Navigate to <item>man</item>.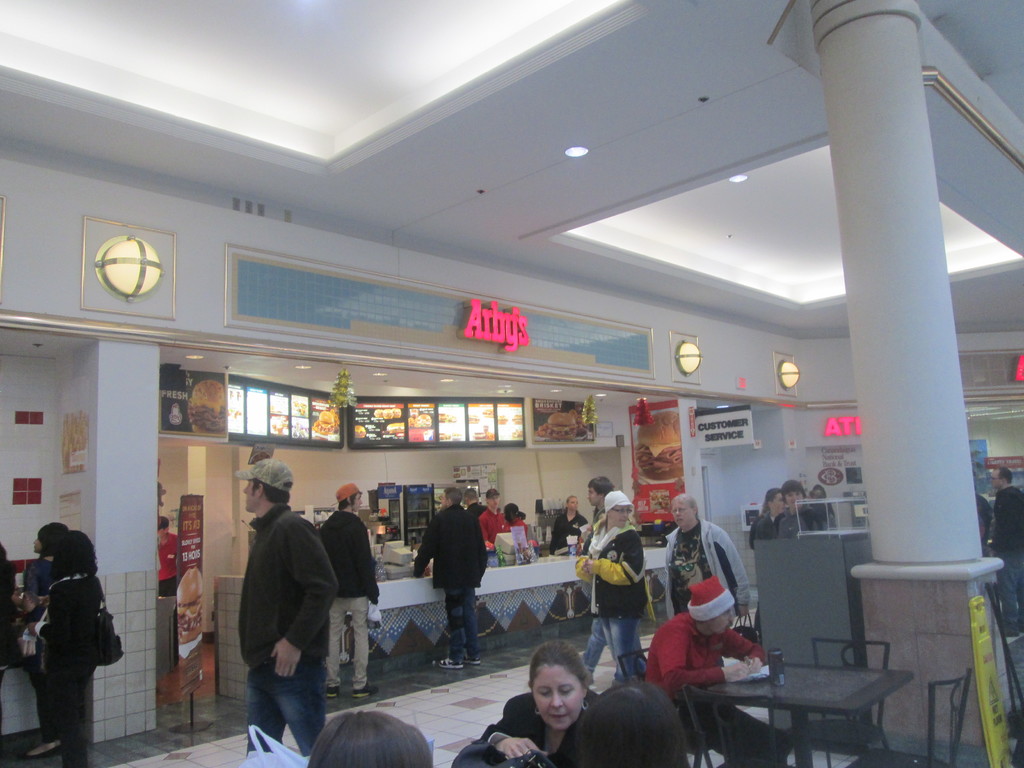
Navigation target: 415/486/485/671.
